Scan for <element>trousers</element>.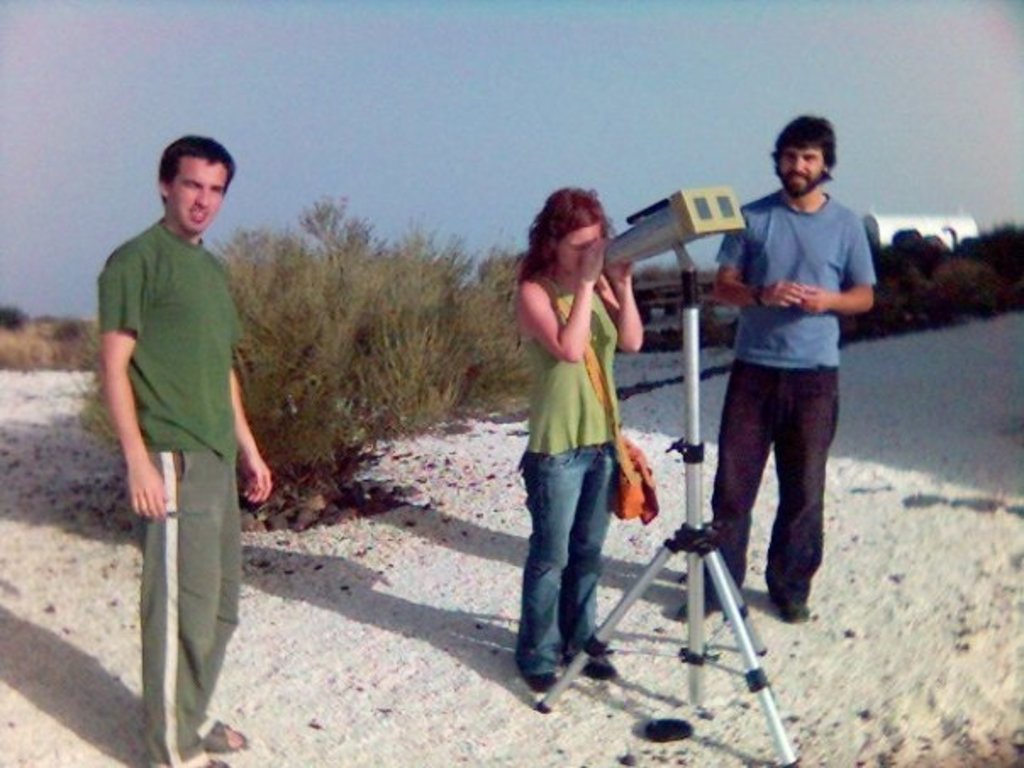
Scan result: left=125, top=471, right=236, bottom=736.
